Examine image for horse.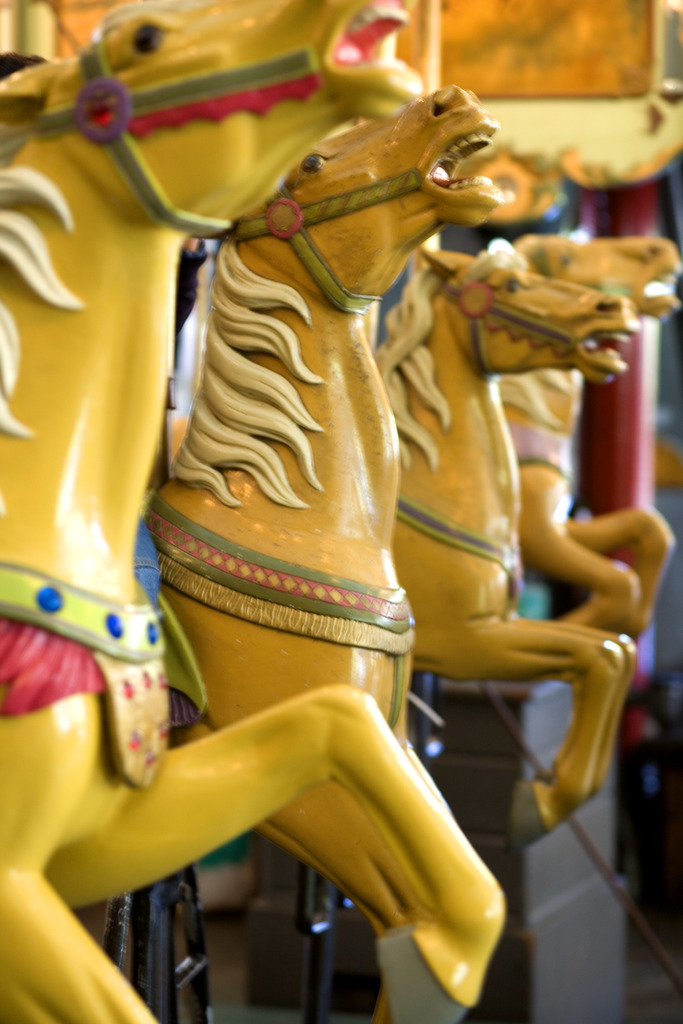
Examination result: {"x1": 486, "y1": 230, "x2": 680, "y2": 641}.
